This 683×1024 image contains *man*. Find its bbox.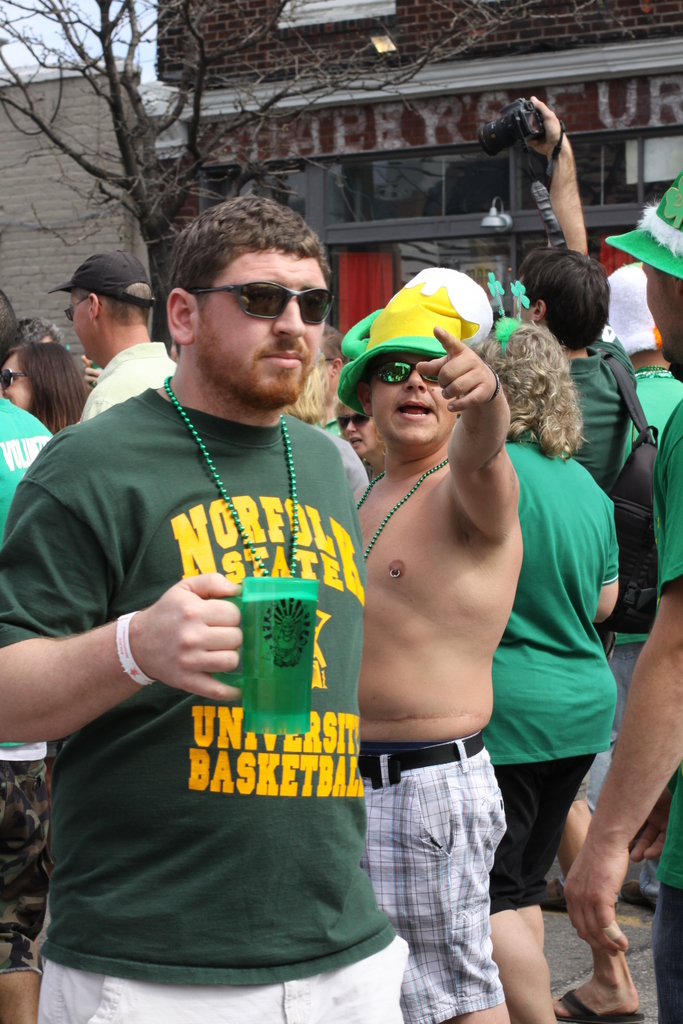
select_region(46, 258, 181, 428).
